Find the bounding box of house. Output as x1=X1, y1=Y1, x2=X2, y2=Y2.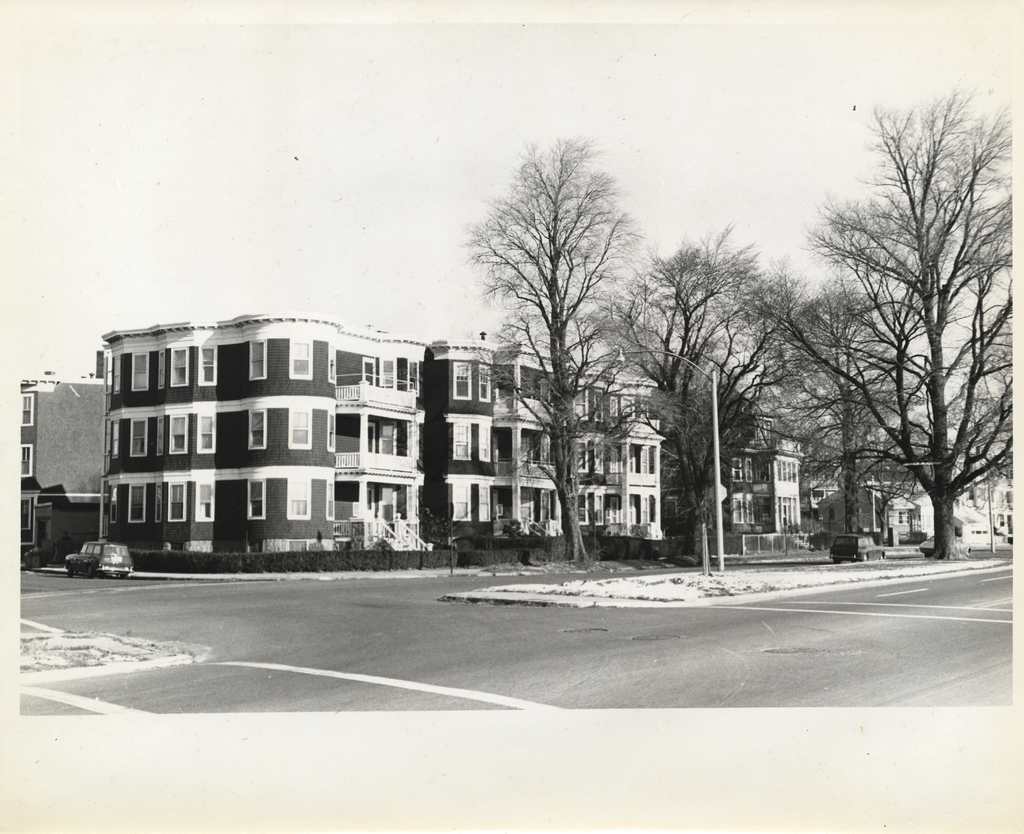
x1=81, y1=286, x2=582, y2=563.
